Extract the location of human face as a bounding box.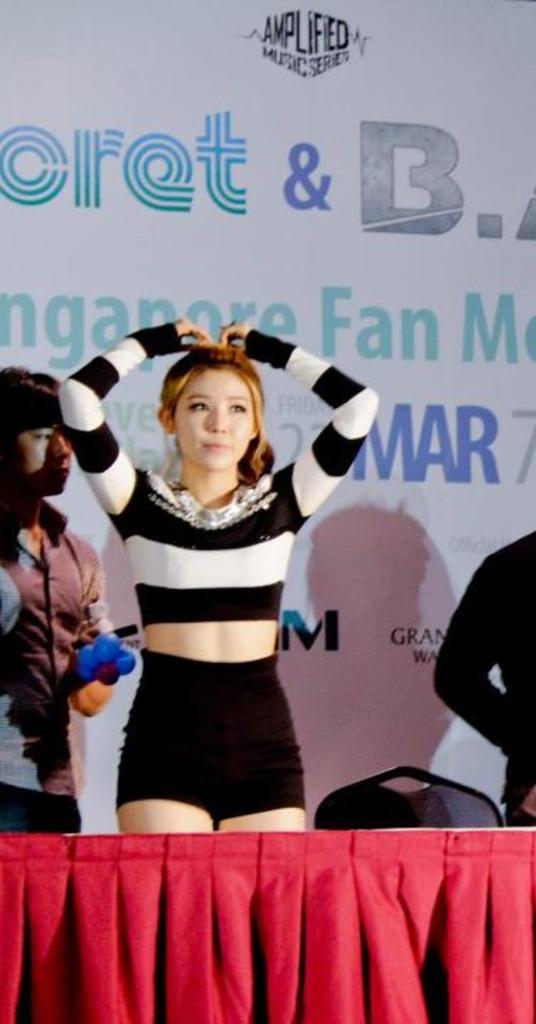
crop(16, 421, 75, 502).
